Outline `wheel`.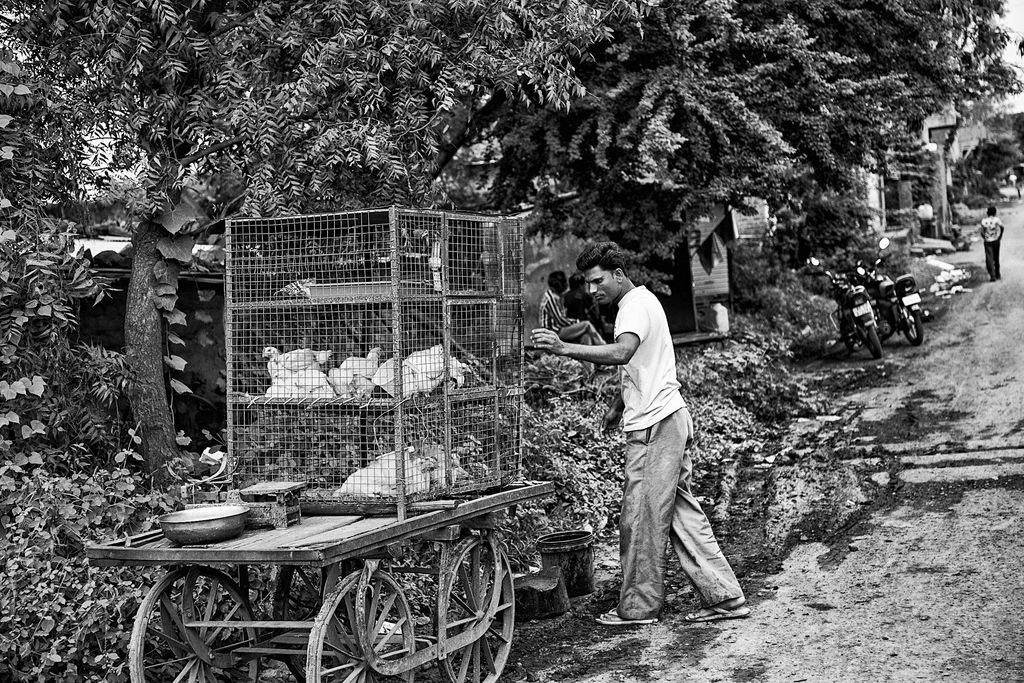
Outline: 862 315 884 358.
